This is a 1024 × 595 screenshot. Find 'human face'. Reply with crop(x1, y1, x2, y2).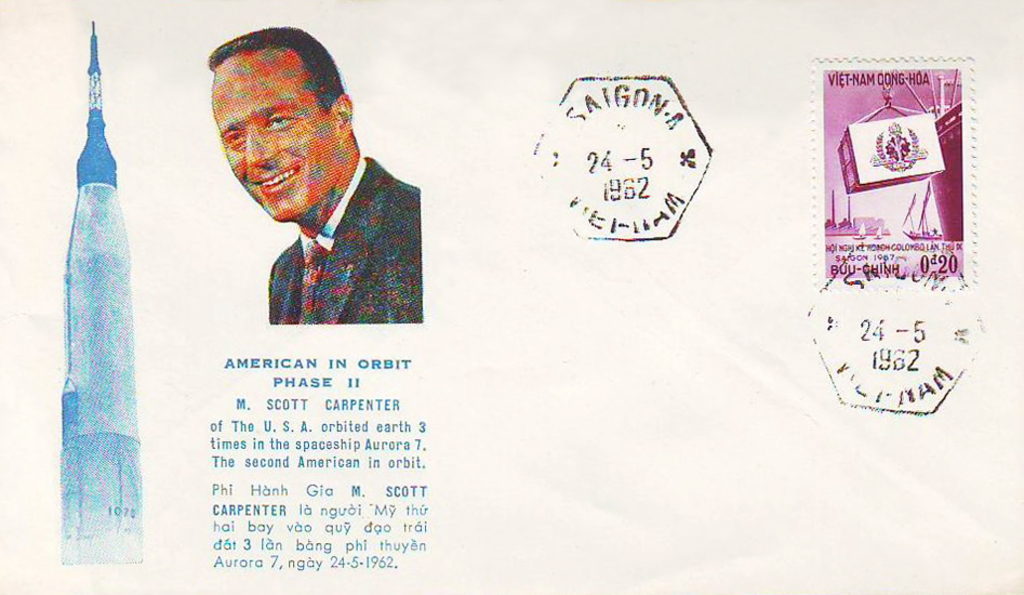
crop(204, 56, 328, 216).
